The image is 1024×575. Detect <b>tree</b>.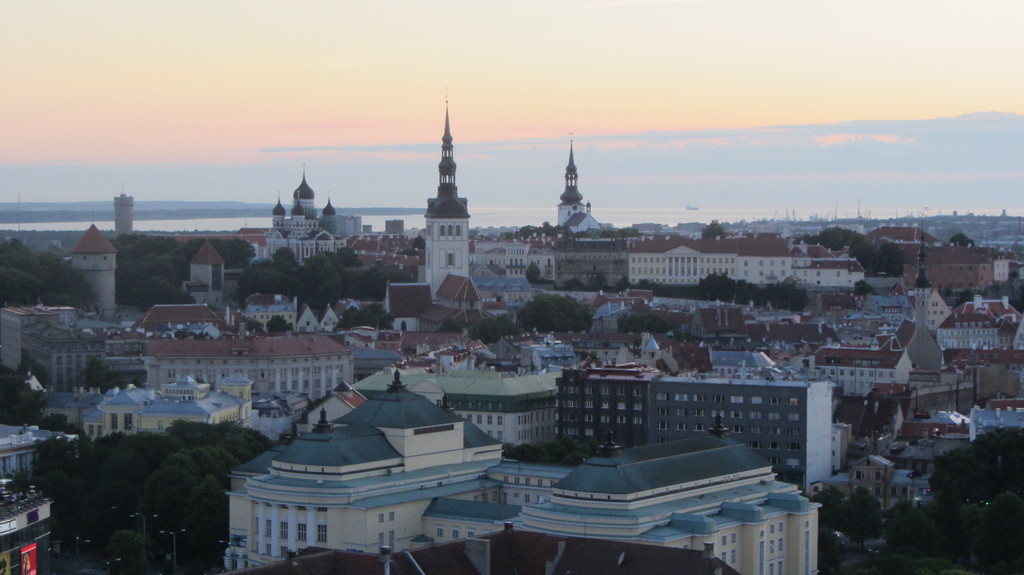
Detection: box=[562, 278, 587, 294].
